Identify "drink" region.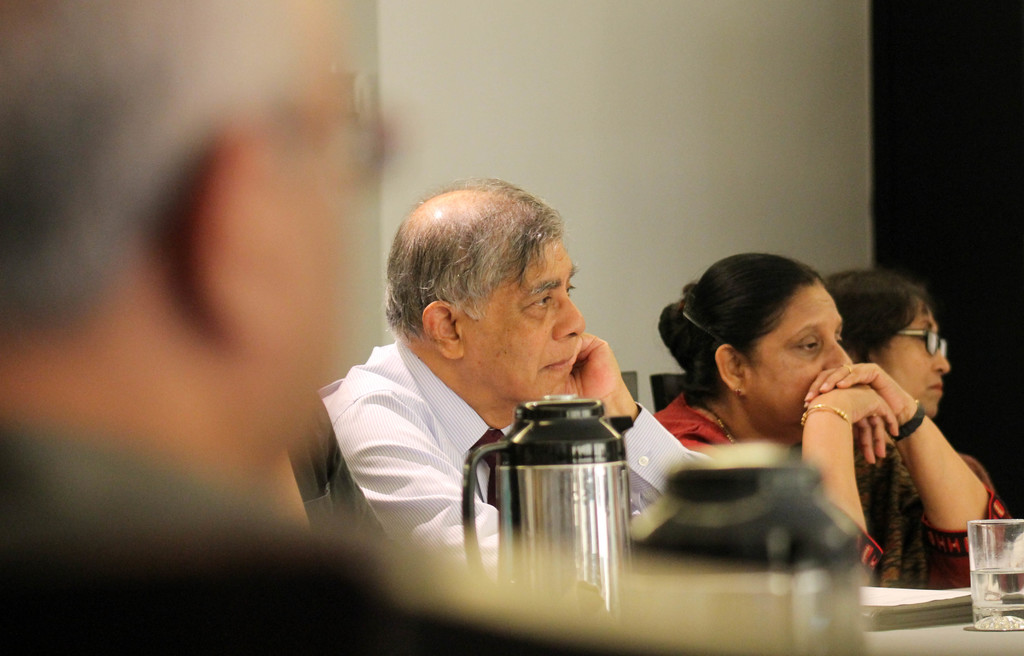
Region: [964,572,1023,634].
